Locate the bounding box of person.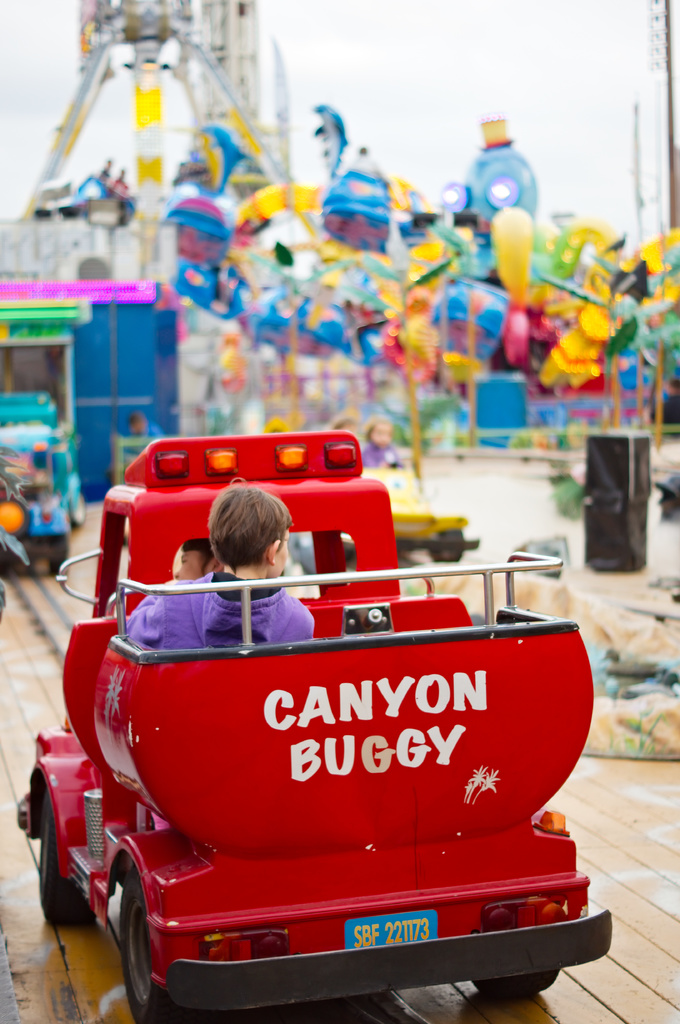
Bounding box: select_region(112, 476, 326, 650).
